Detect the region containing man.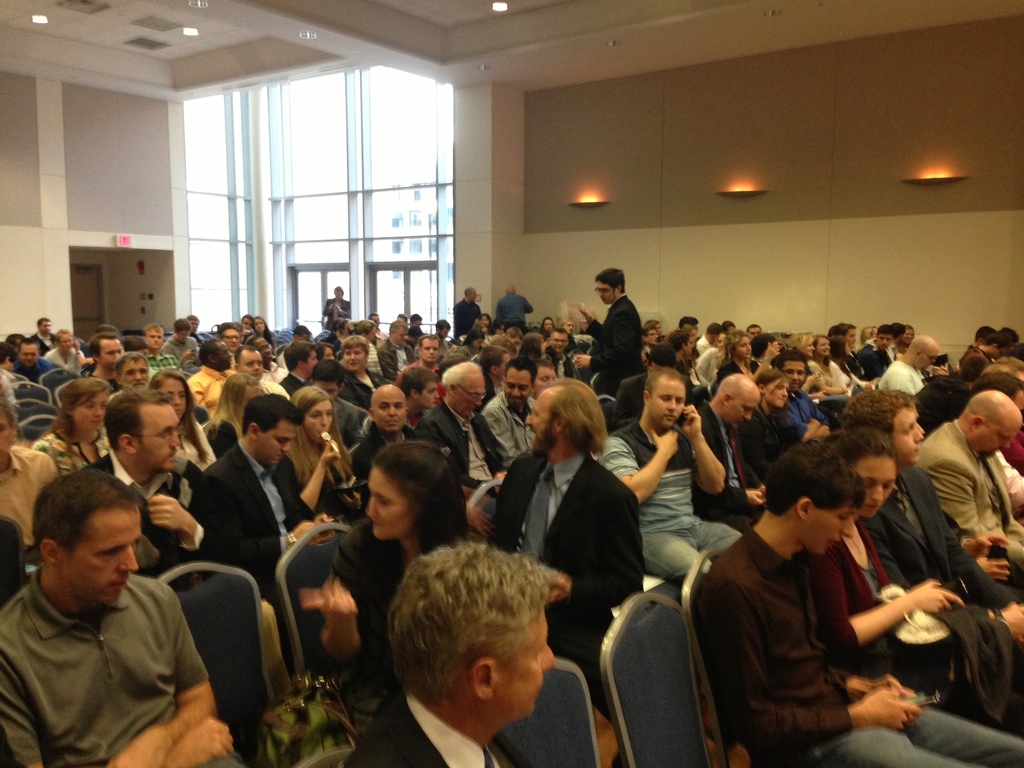
[x1=574, y1=266, x2=643, y2=399].
